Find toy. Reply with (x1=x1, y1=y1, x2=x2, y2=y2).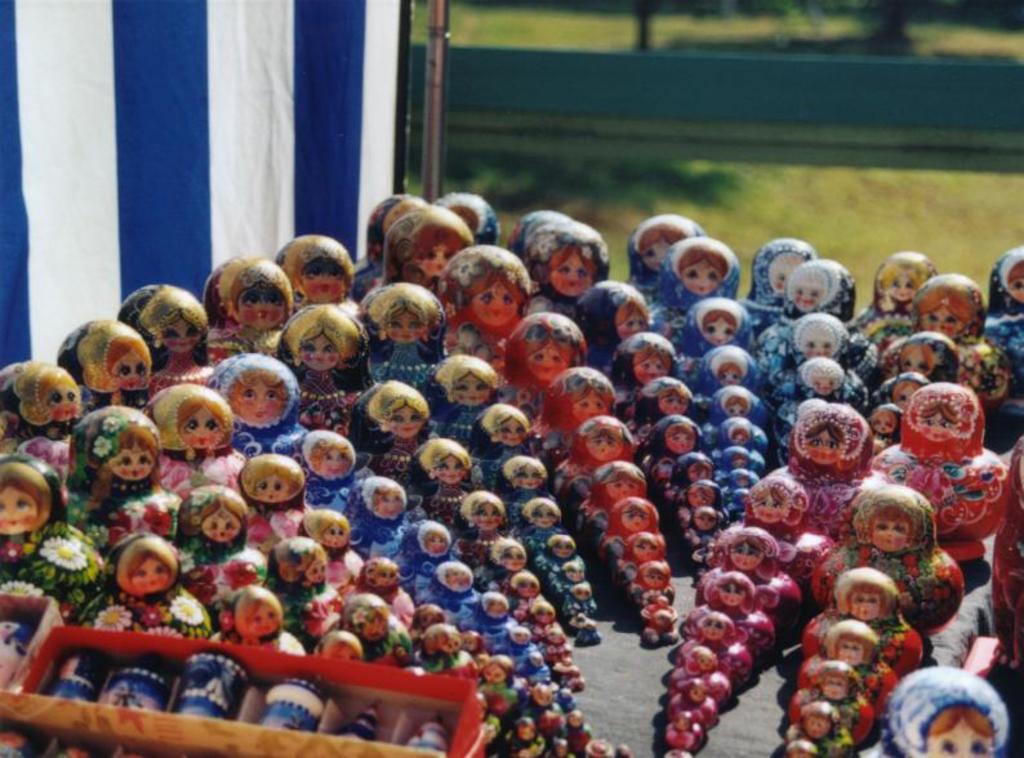
(x1=584, y1=739, x2=615, y2=757).
